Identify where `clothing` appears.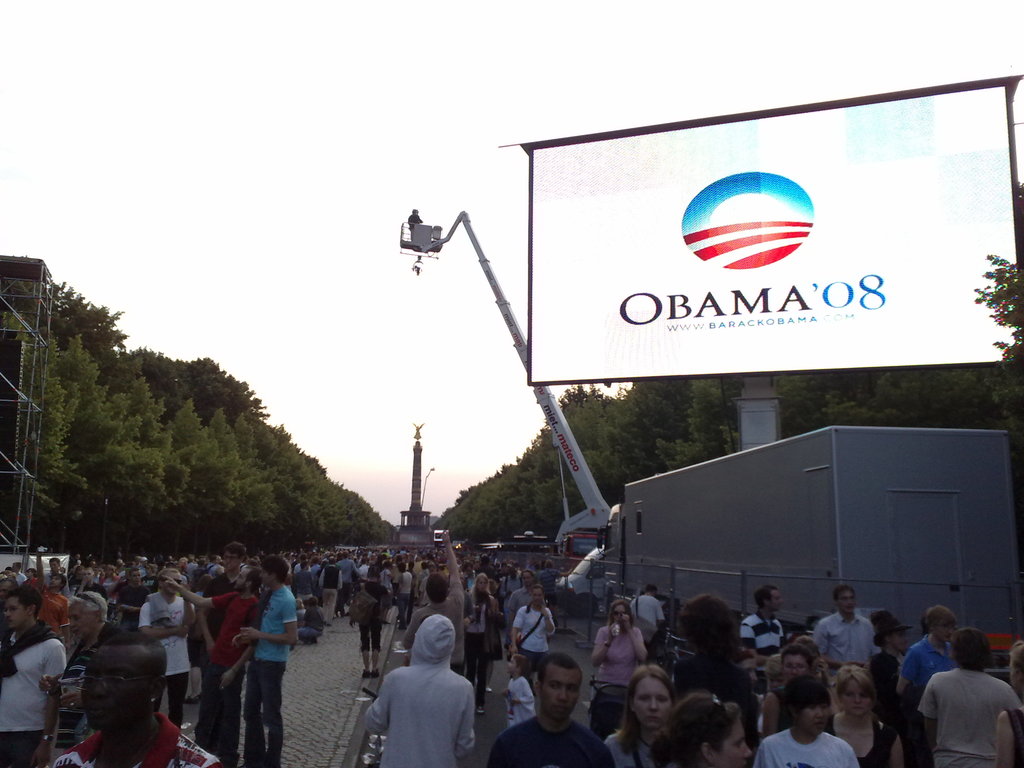
Appears at Rect(806, 612, 883, 683).
